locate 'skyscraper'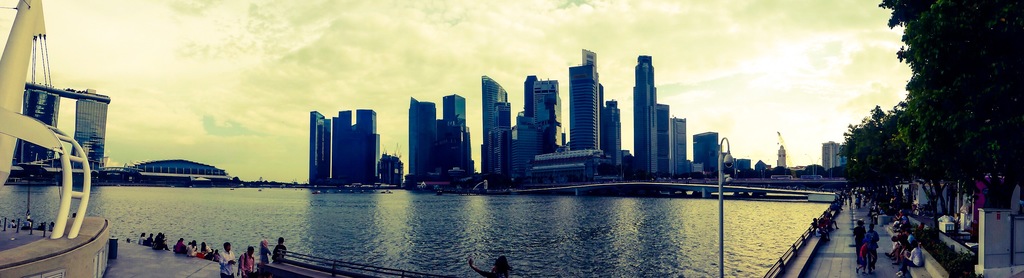
bbox=[309, 110, 329, 184]
